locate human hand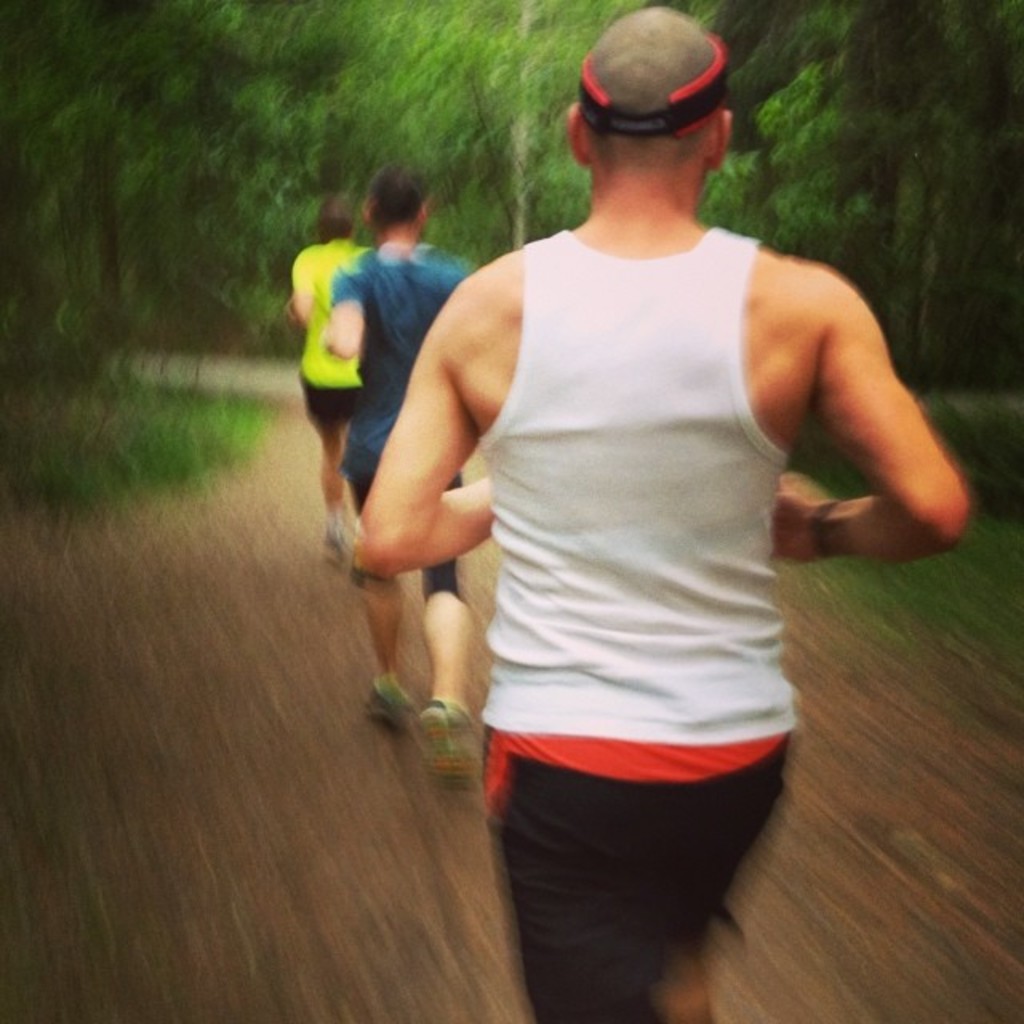
rect(771, 475, 806, 566)
